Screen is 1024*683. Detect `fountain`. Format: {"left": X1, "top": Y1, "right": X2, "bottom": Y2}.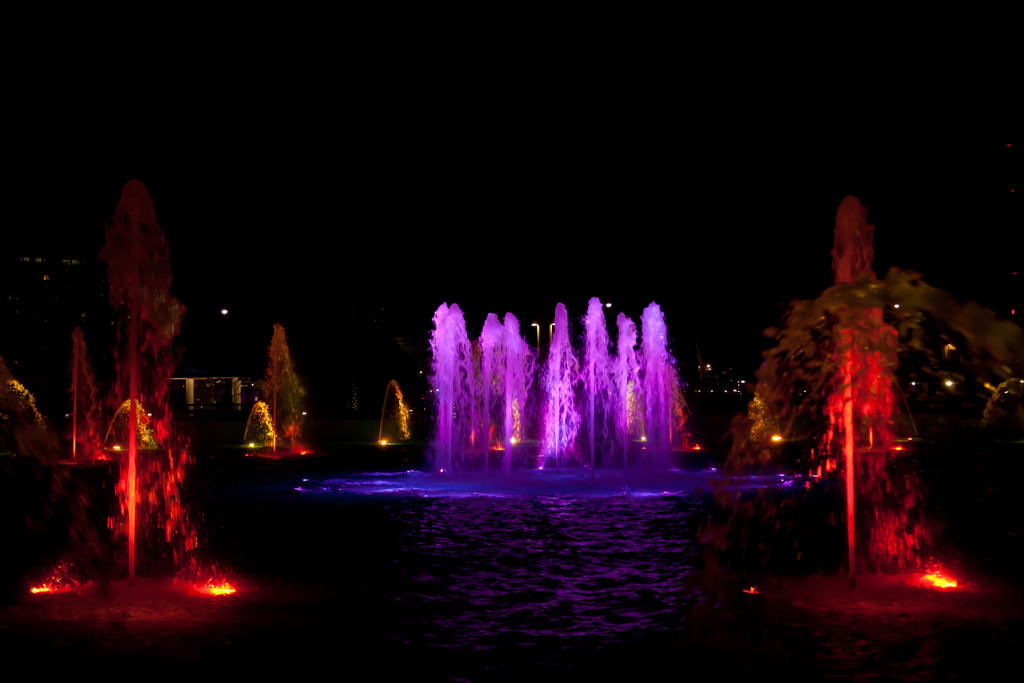
{"left": 666, "top": 198, "right": 1016, "bottom": 675}.
